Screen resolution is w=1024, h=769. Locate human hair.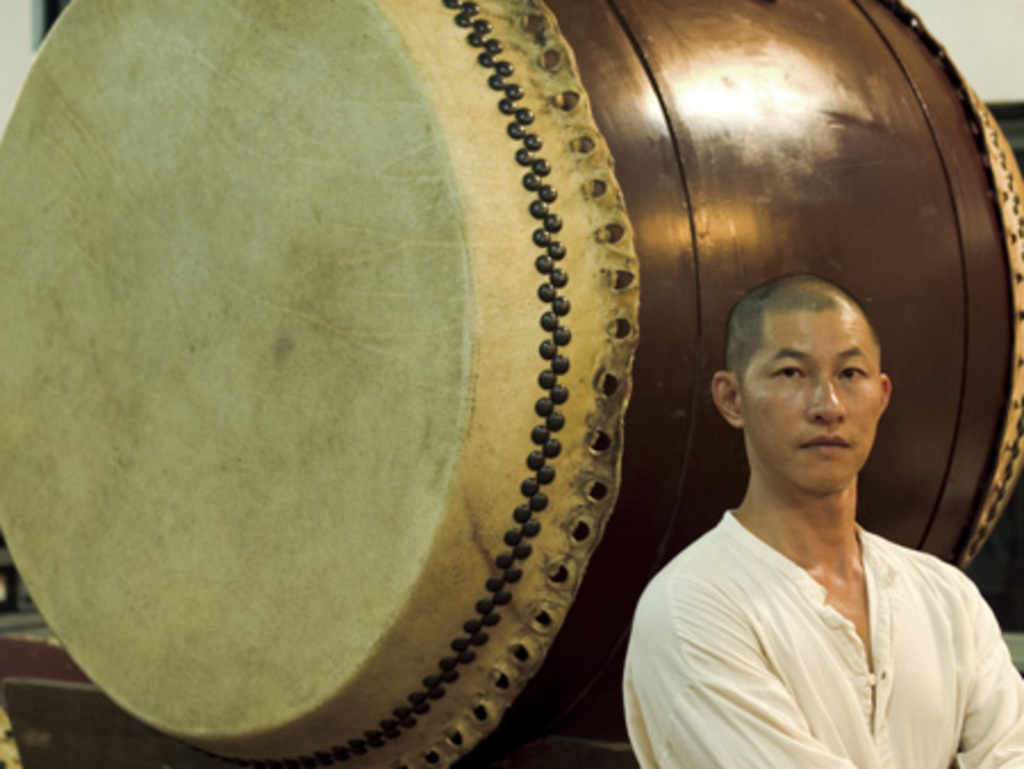
726/271/881/373.
